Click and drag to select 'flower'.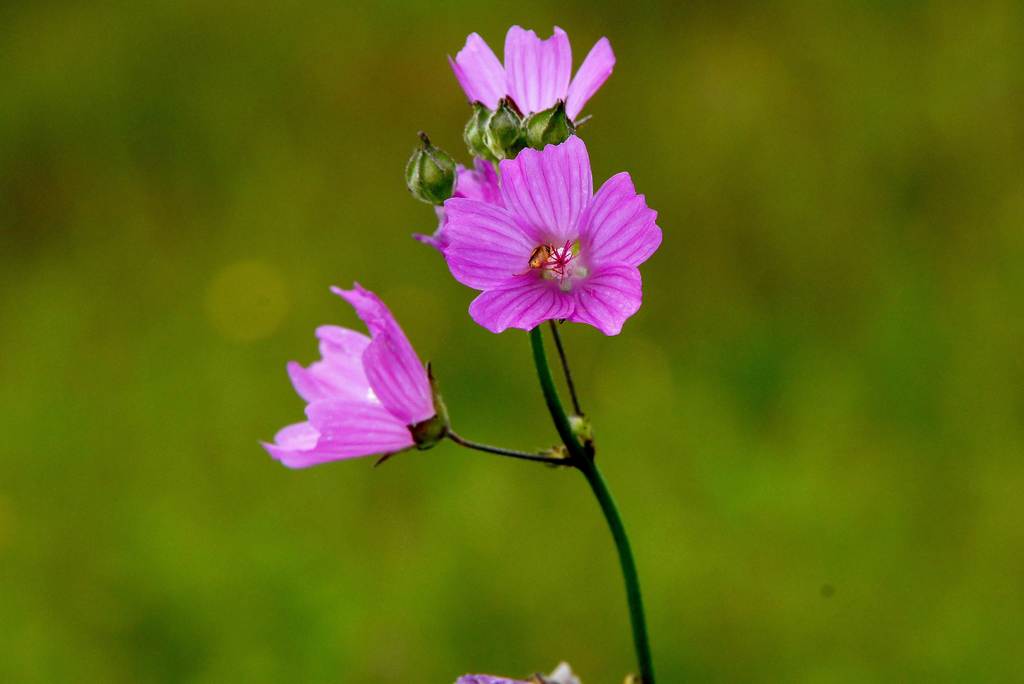
Selection: 425:126:669:343.
